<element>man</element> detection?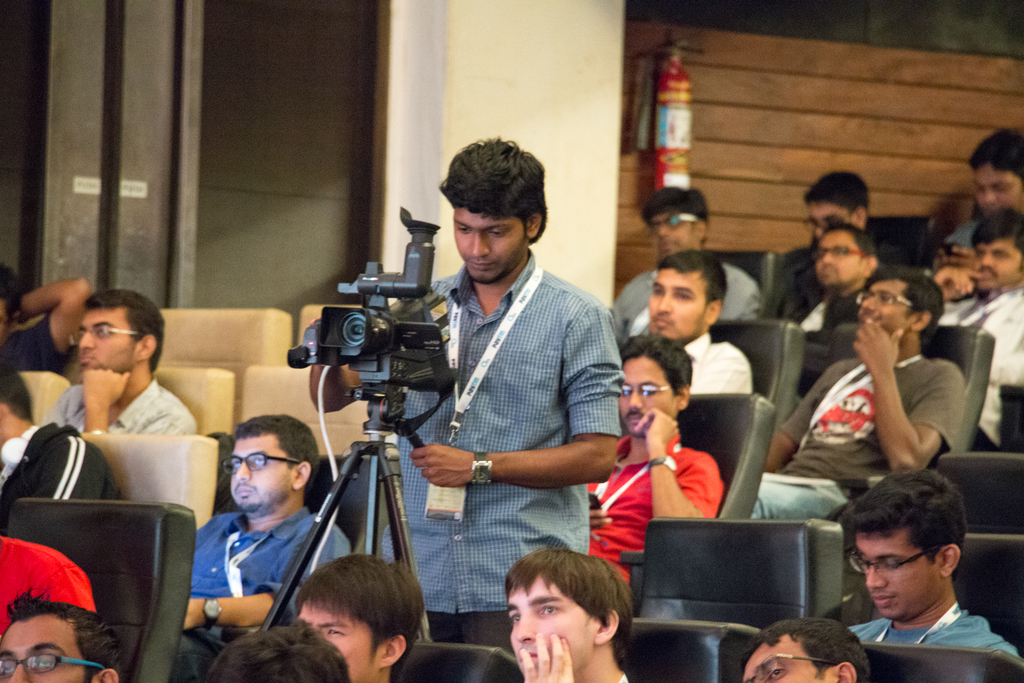
detection(938, 212, 1023, 452)
